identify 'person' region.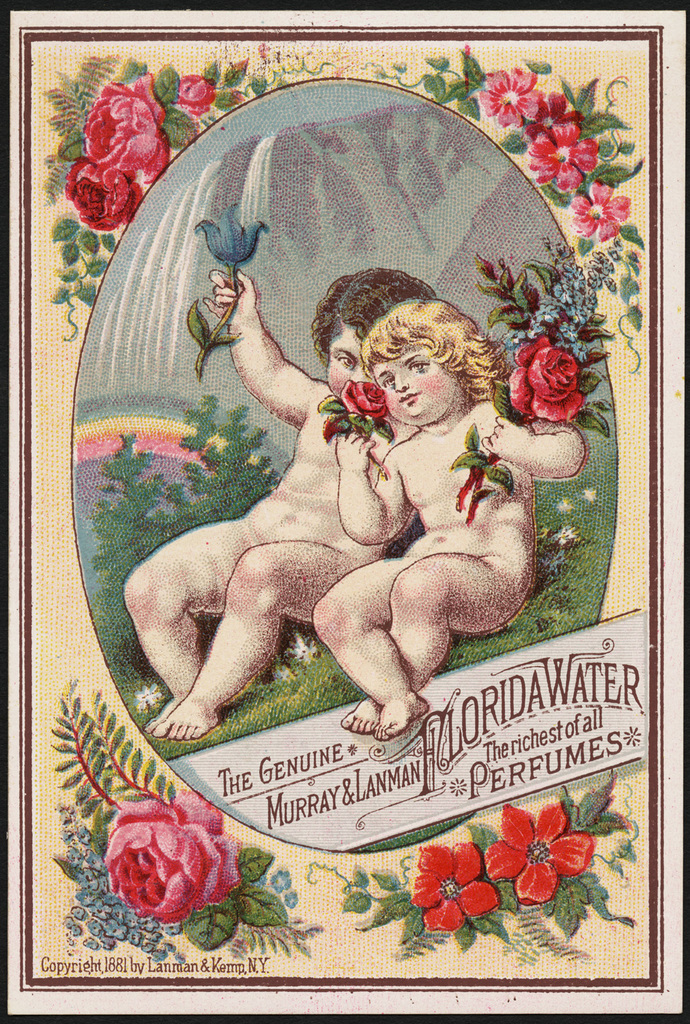
Region: detection(113, 256, 446, 743).
